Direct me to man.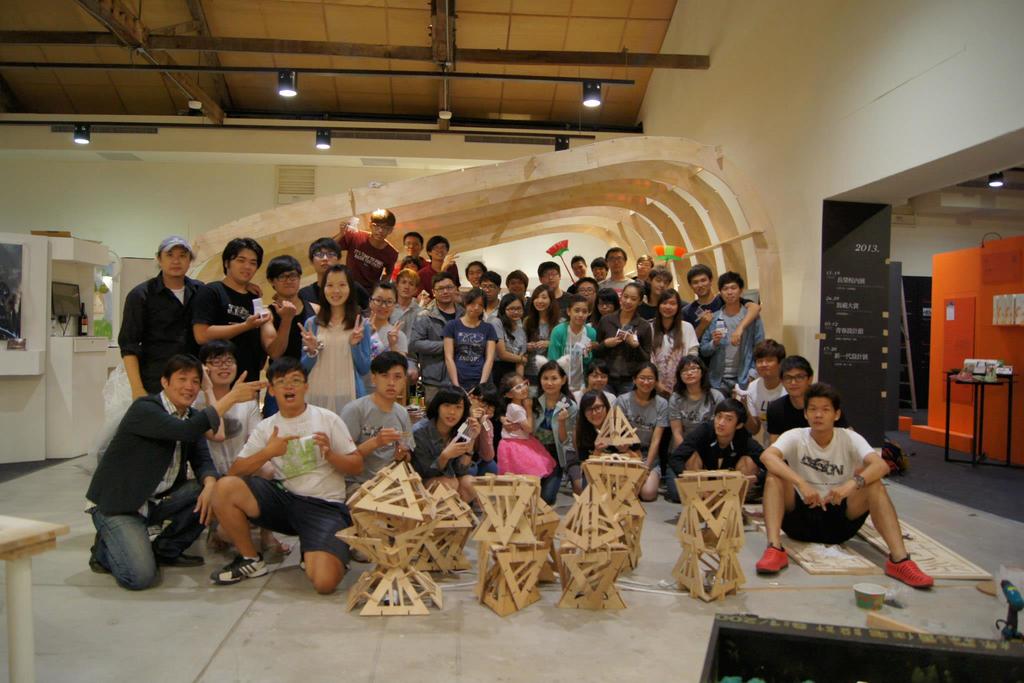
Direction: 336, 353, 419, 561.
